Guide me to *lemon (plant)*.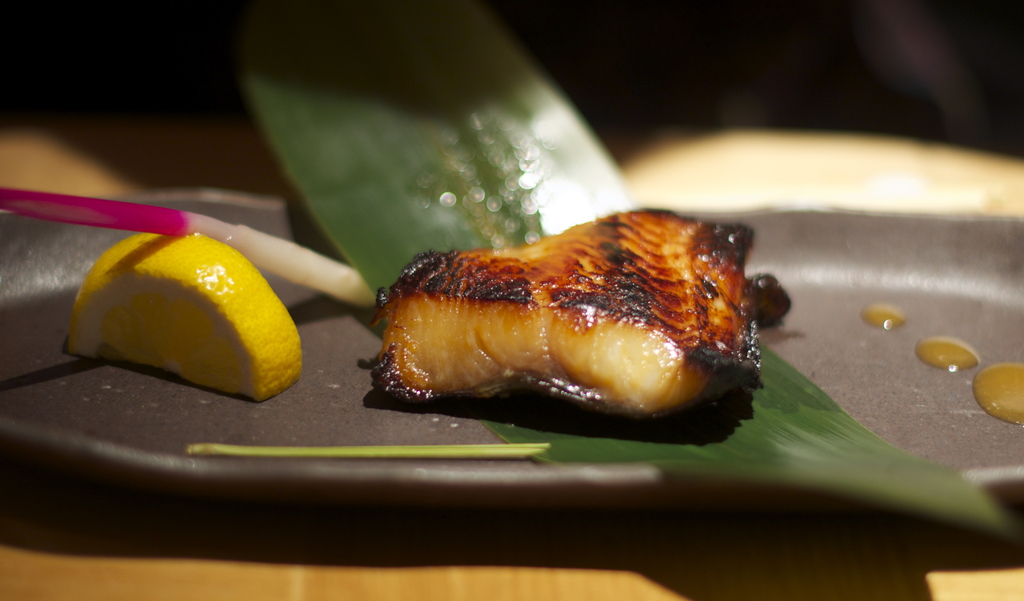
Guidance: bbox=[65, 231, 304, 404].
